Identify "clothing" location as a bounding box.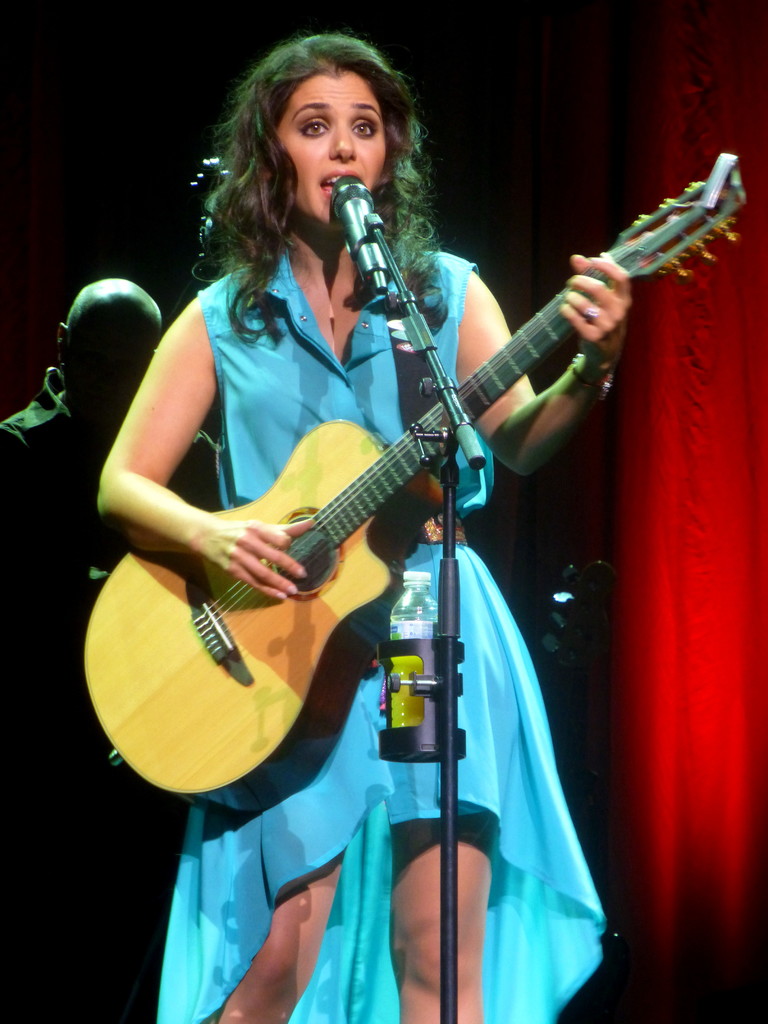
140:74:672:959.
